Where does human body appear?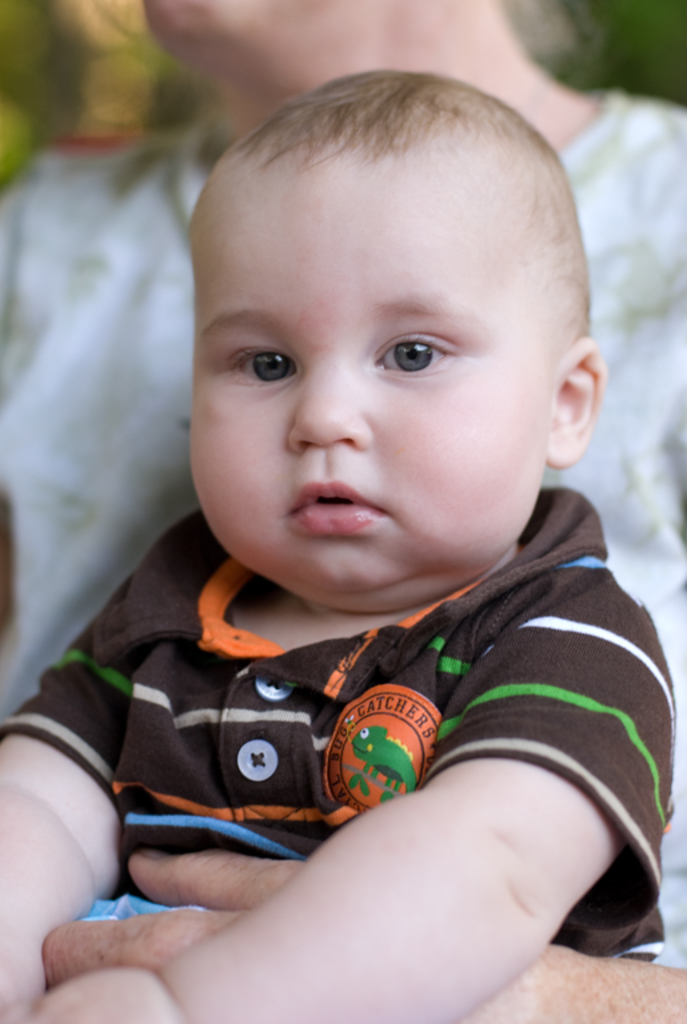
Appears at 0:0:676:1021.
